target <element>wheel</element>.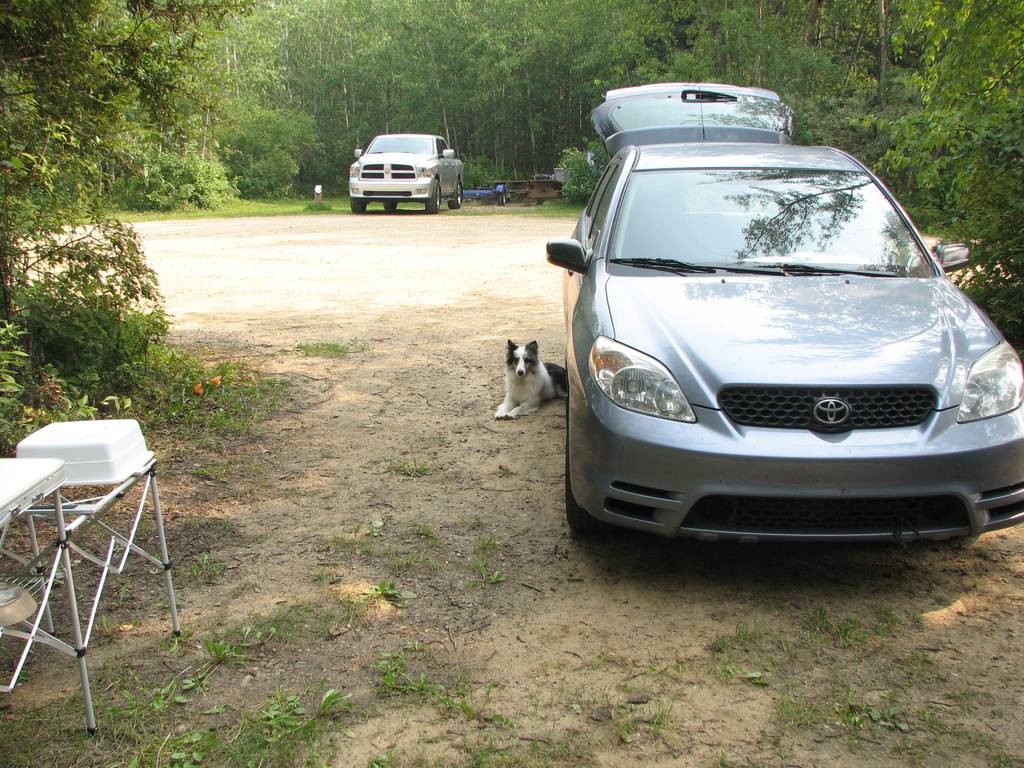
Target region: pyautogui.locateOnScreen(351, 198, 366, 214).
